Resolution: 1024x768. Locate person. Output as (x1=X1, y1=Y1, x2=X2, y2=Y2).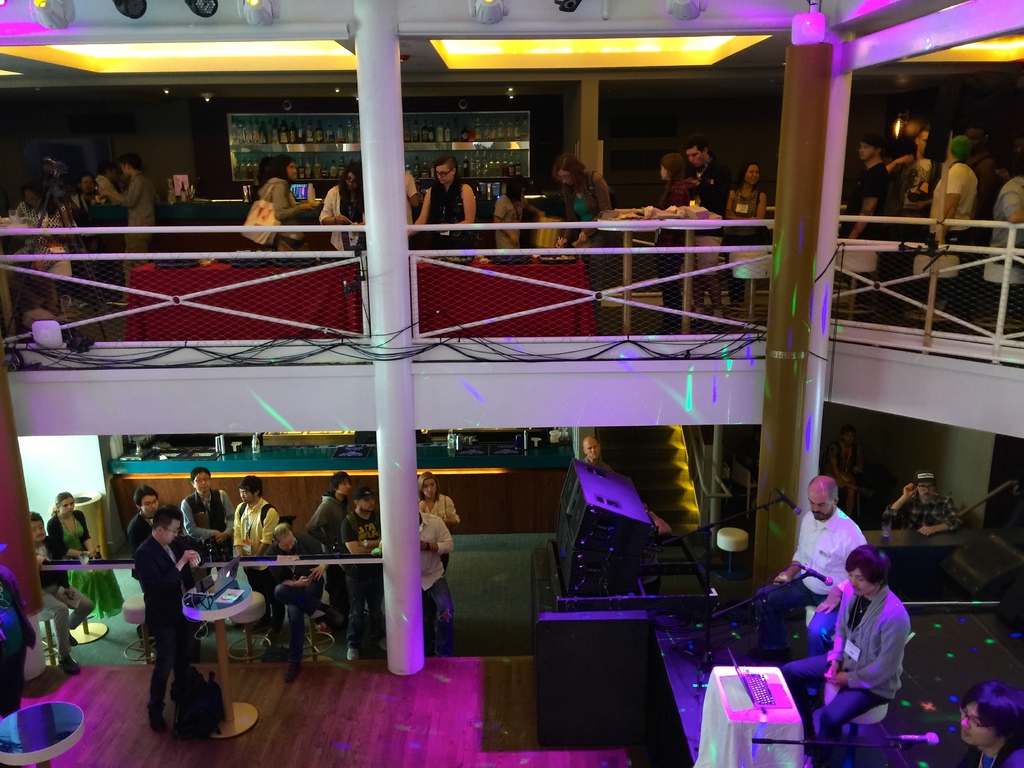
(x1=385, y1=502, x2=457, y2=666).
